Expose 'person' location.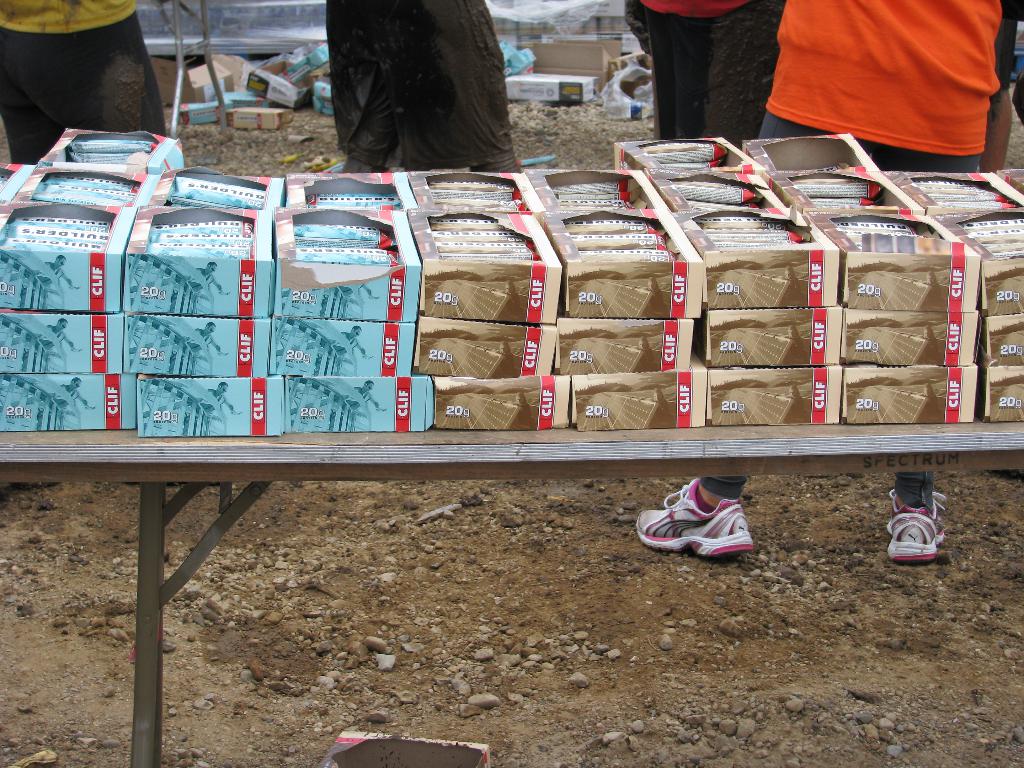
Exposed at (307, 10, 521, 186).
